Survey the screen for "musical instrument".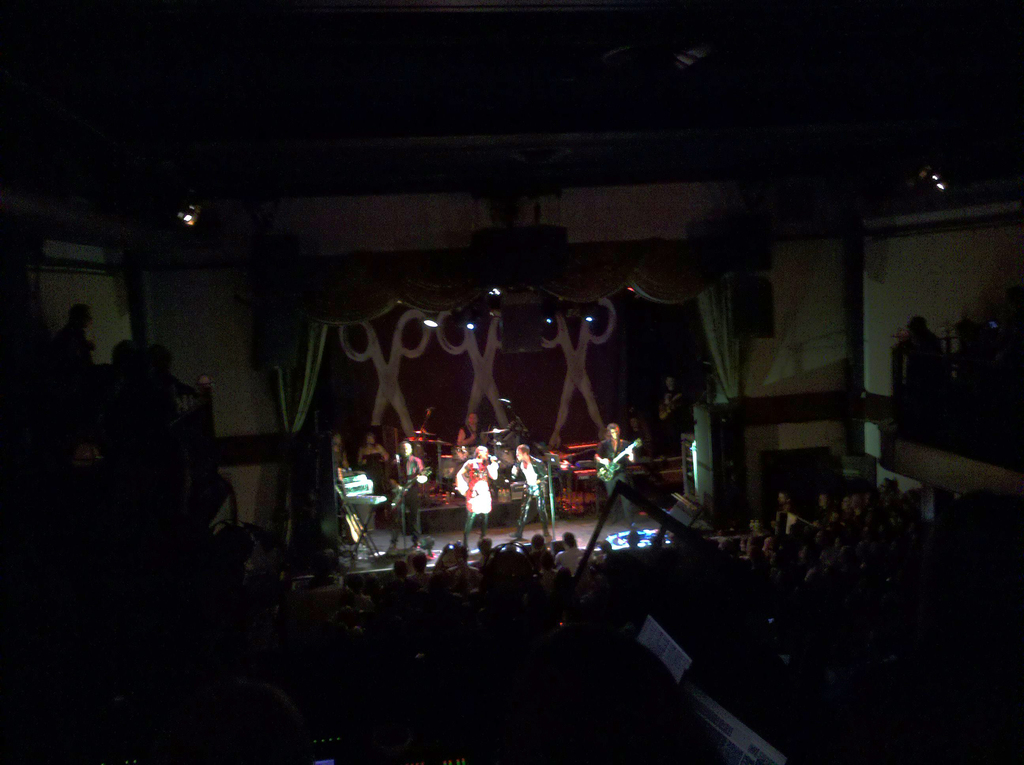
Survey found: detection(513, 462, 557, 499).
